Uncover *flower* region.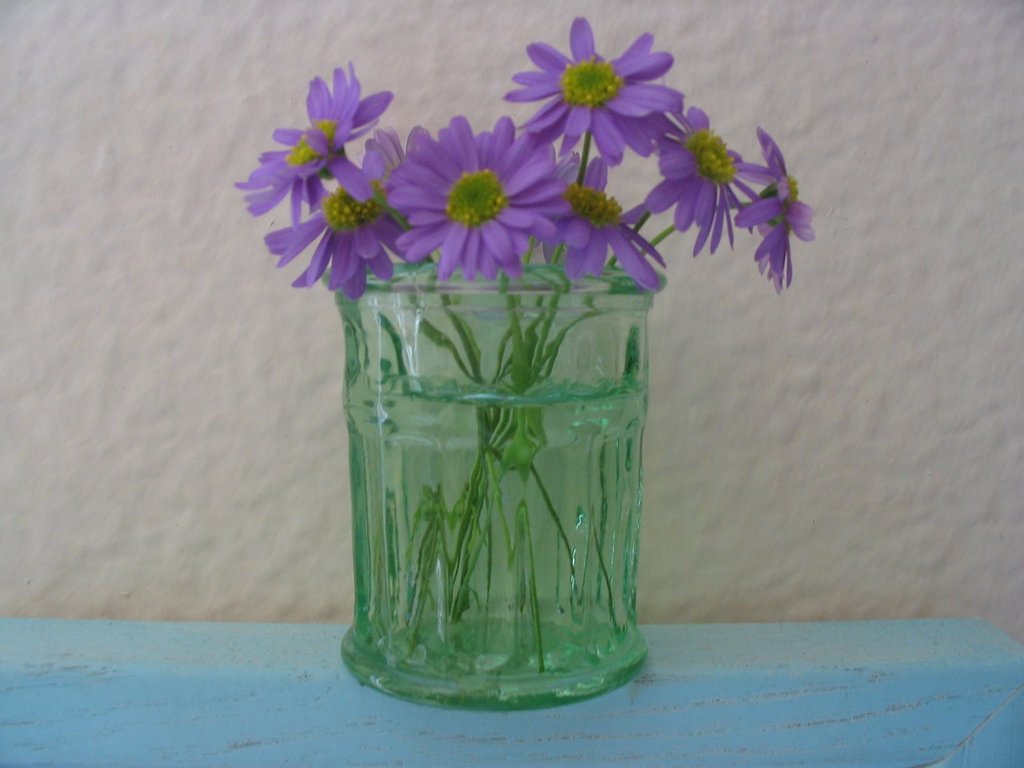
Uncovered: crop(502, 17, 686, 166).
